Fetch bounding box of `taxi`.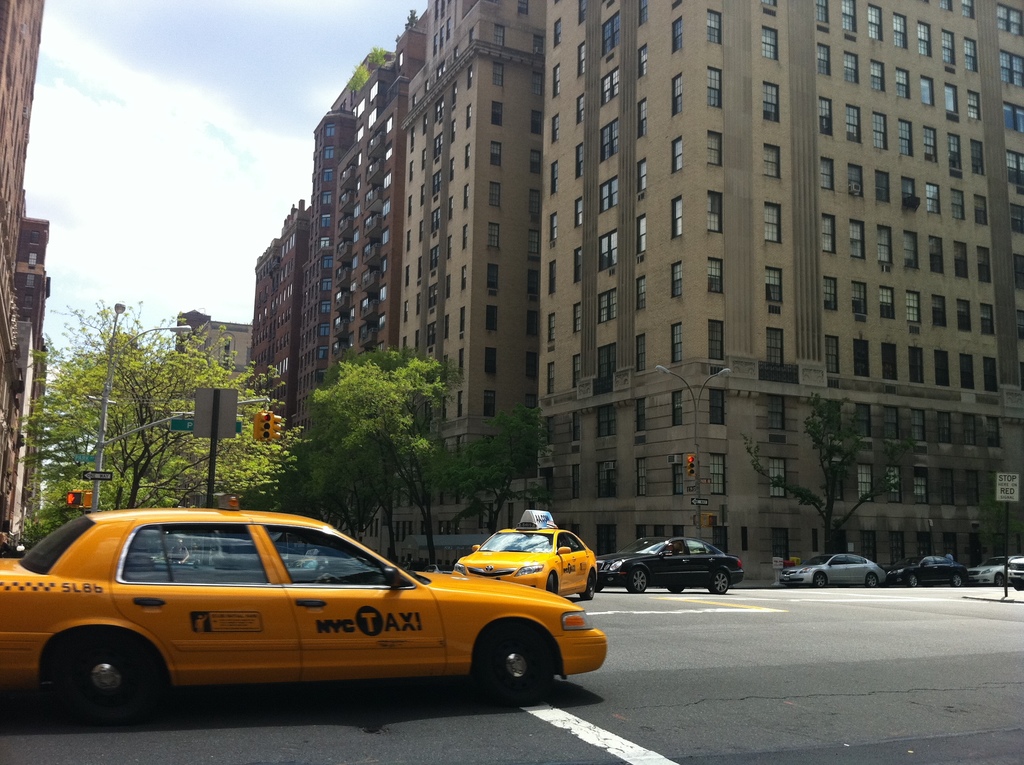
Bbox: x1=453, y1=509, x2=600, y2=599.
